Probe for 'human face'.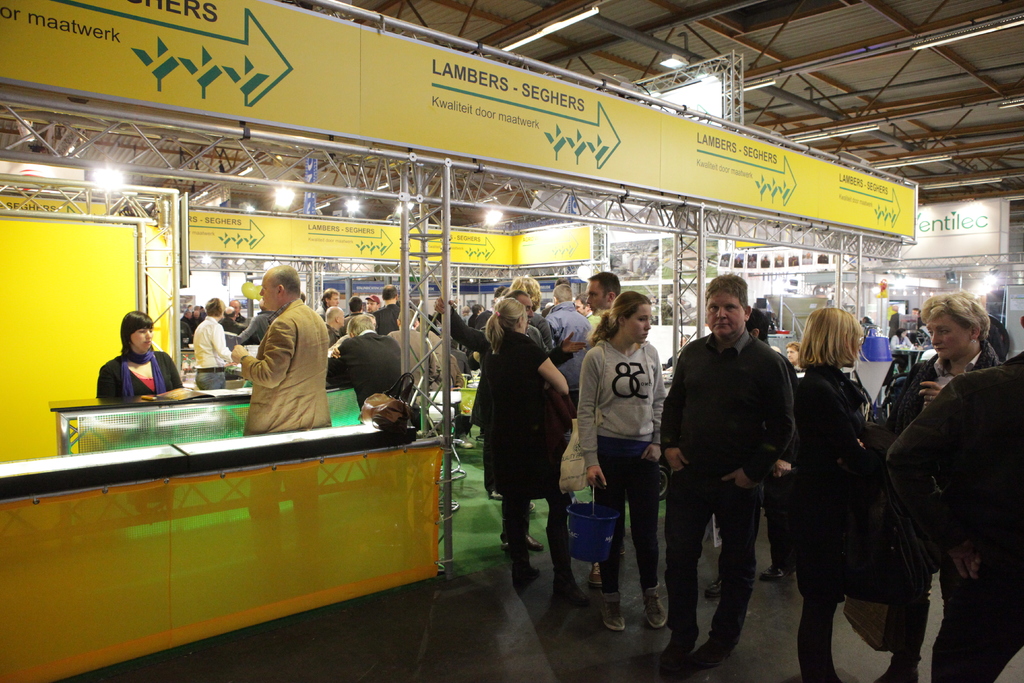
Probe result: 924 315 965 358.
